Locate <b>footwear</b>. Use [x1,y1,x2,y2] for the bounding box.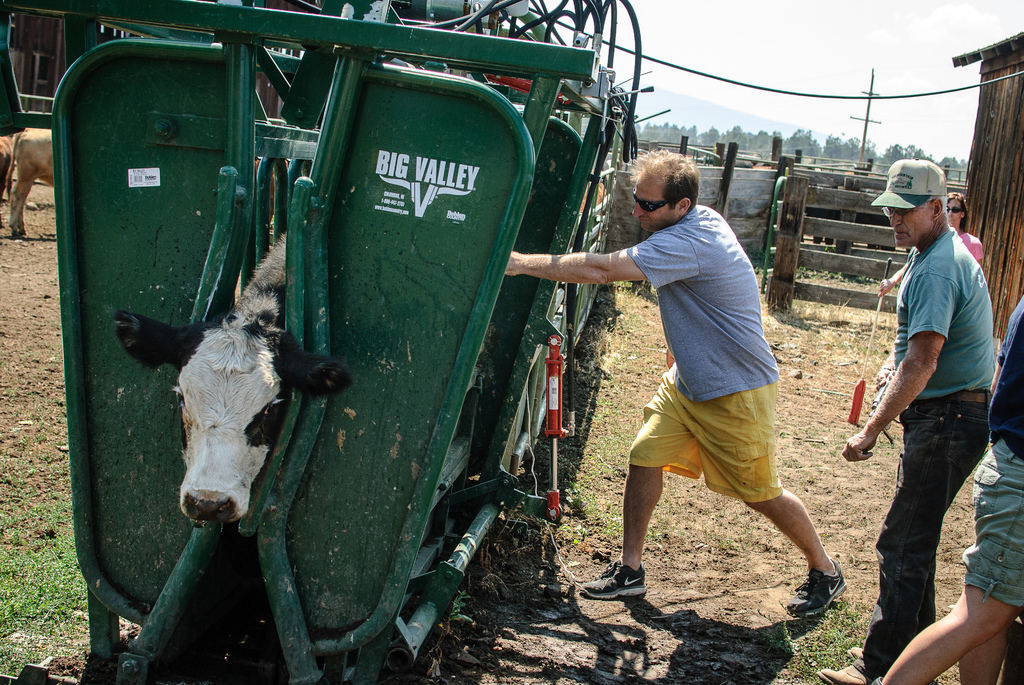
[582,555,650,601].
